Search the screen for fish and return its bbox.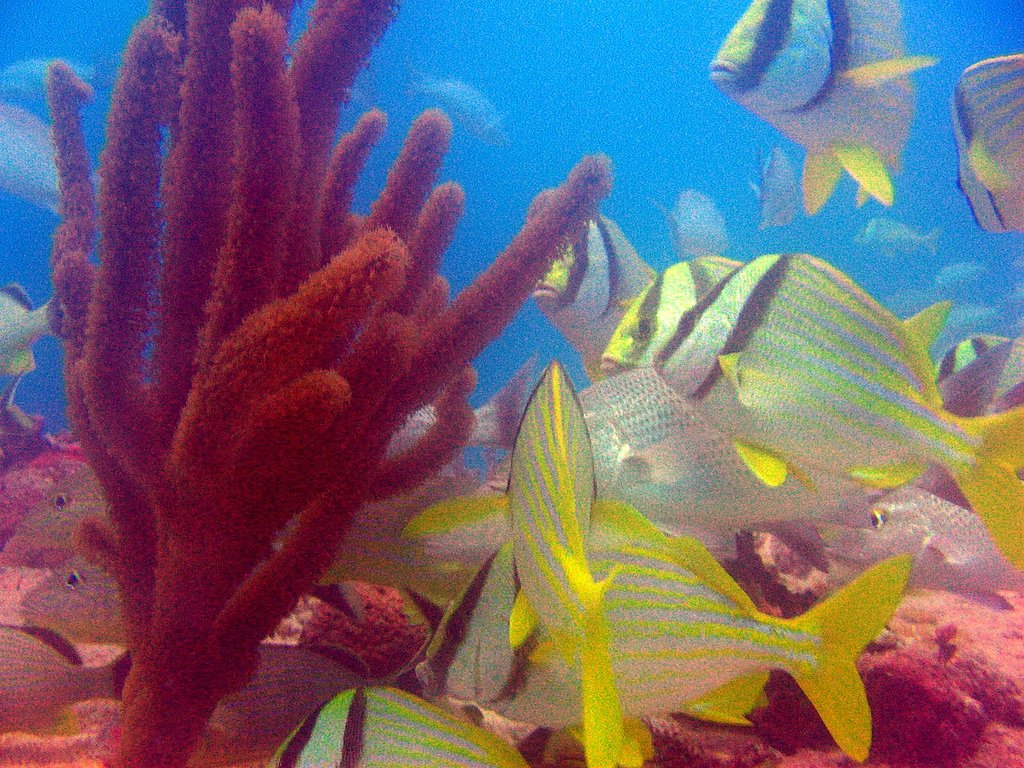
Found: bbox=(854, 216, 944, 262).
